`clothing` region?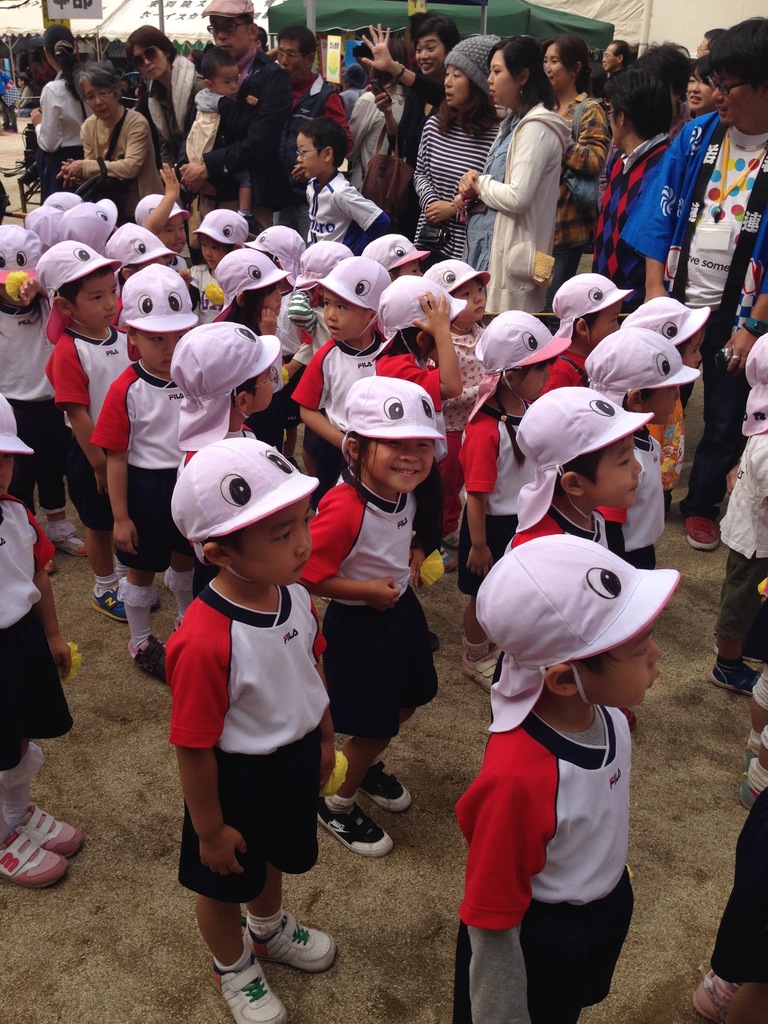
466,502,608,722
